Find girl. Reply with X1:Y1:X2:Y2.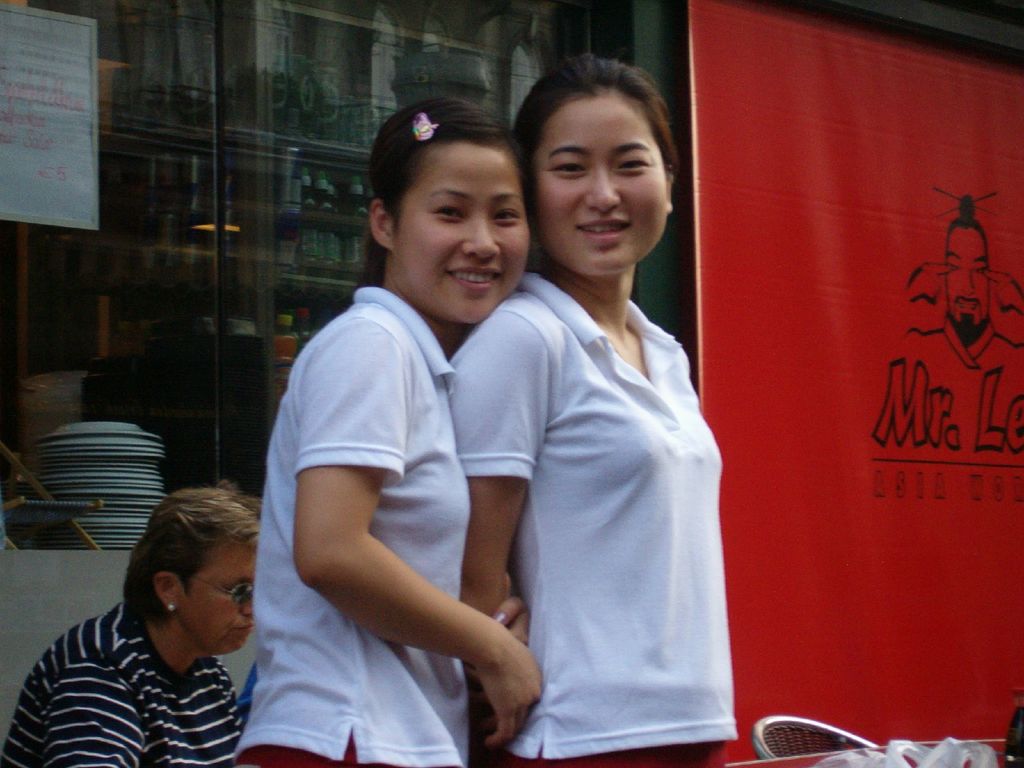
214:90:552:767.
